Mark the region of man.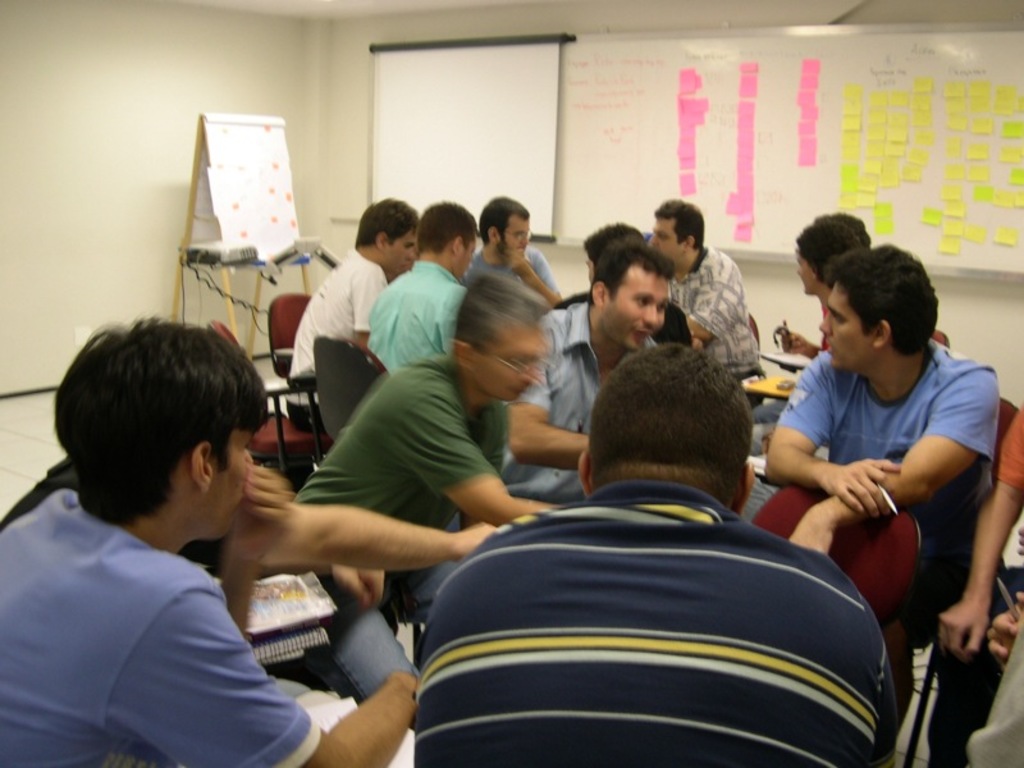
Region: (362, 198, 472, 378).
